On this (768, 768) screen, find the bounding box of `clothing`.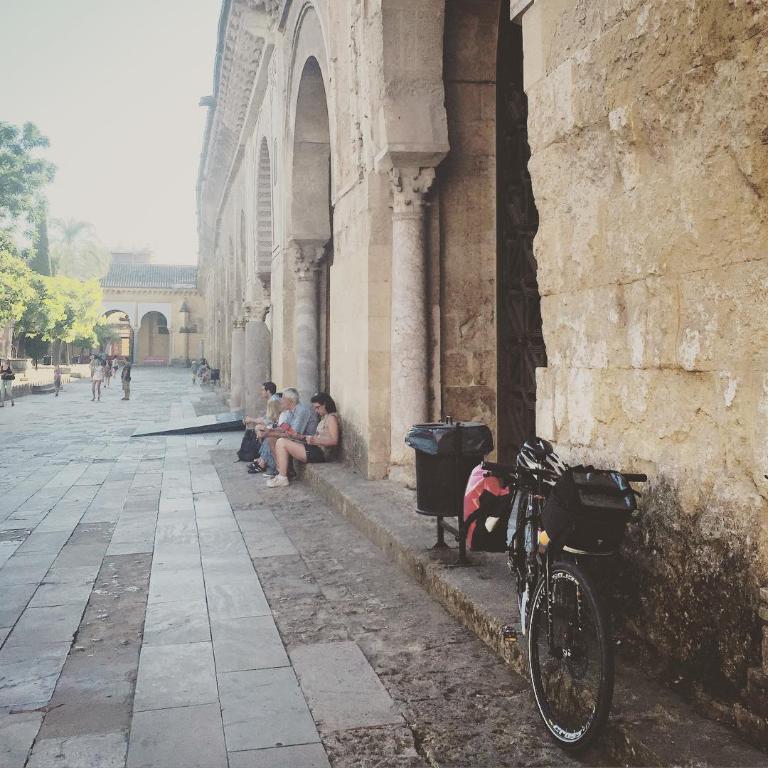
Bounding box: 120 366 133 393.
